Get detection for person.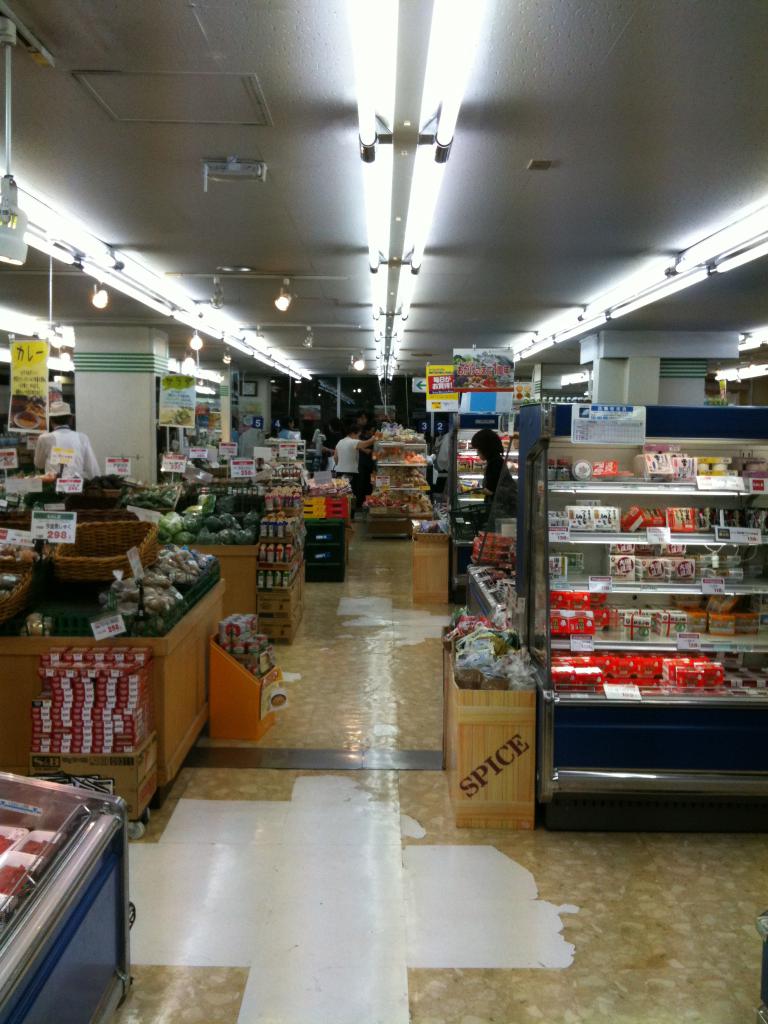
Detection: 477:415:526:520.
